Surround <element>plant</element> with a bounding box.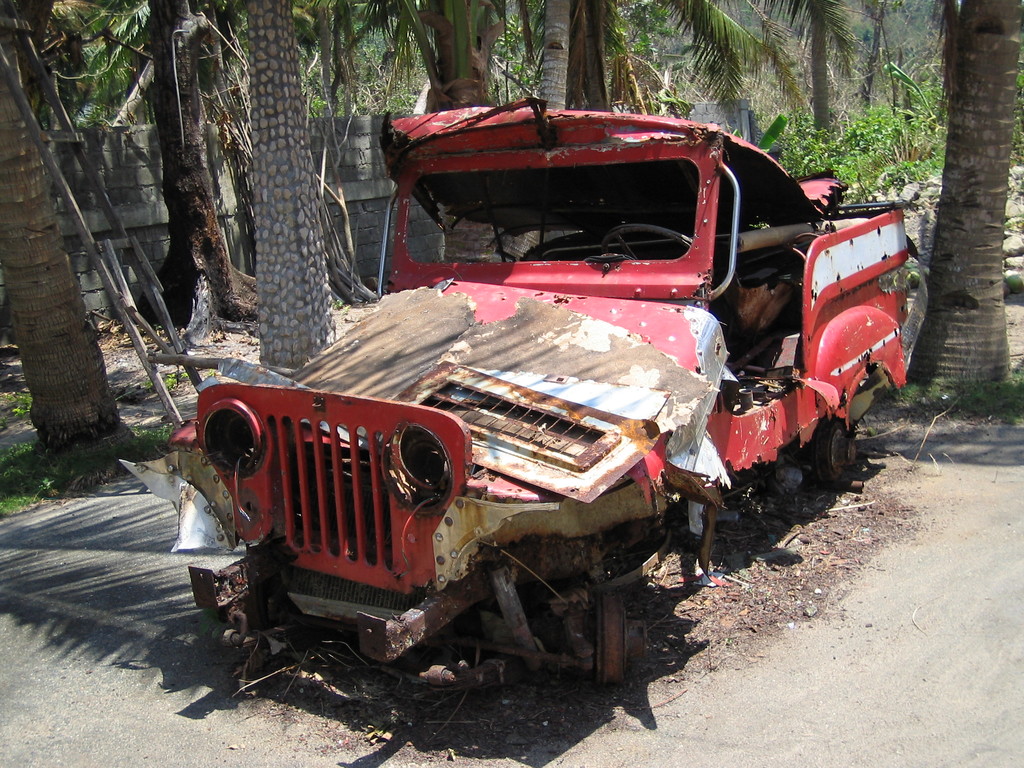
1005,266,1017,291.
